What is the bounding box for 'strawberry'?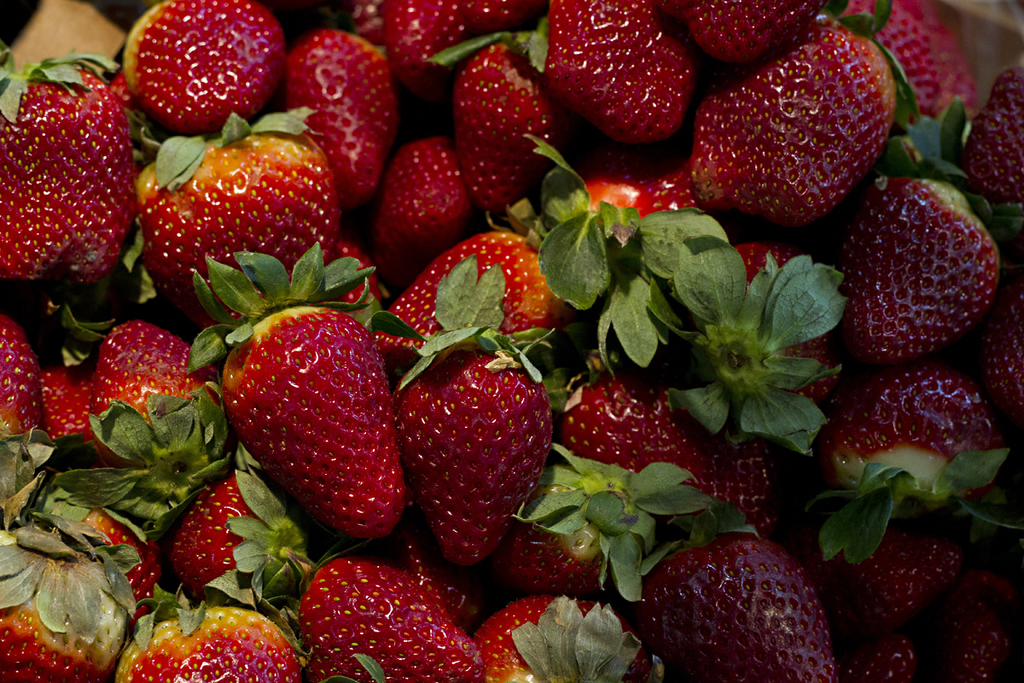
361/0/541/123.
